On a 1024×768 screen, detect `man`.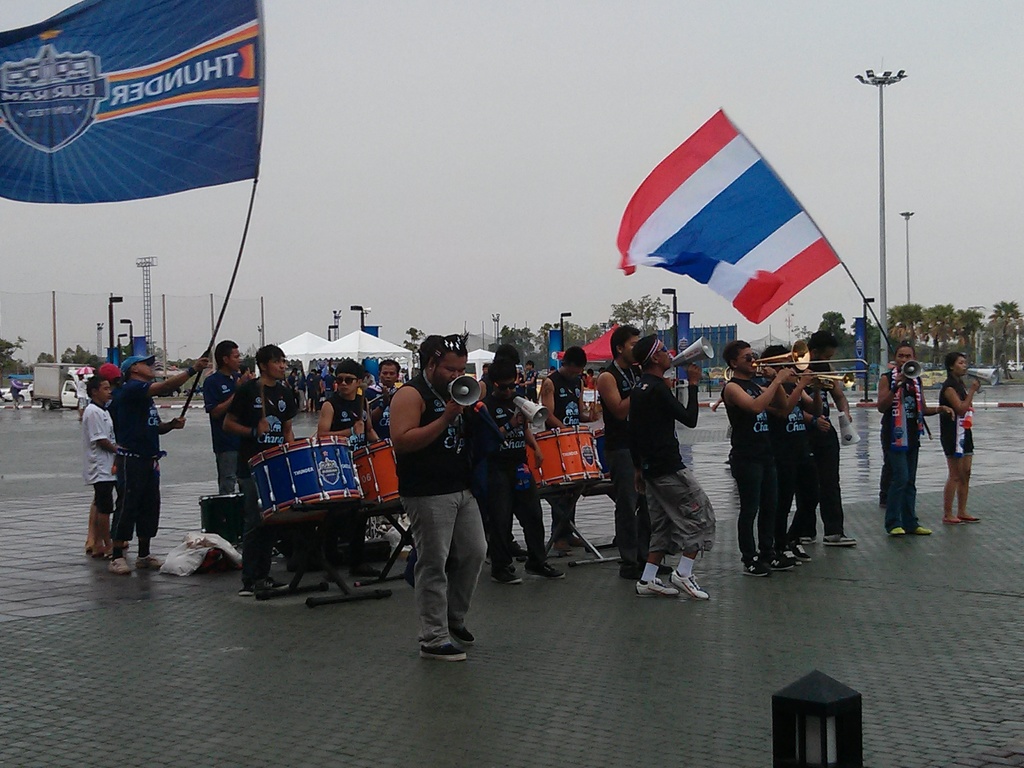
left=310, top=346, right=394, bottom=466.
